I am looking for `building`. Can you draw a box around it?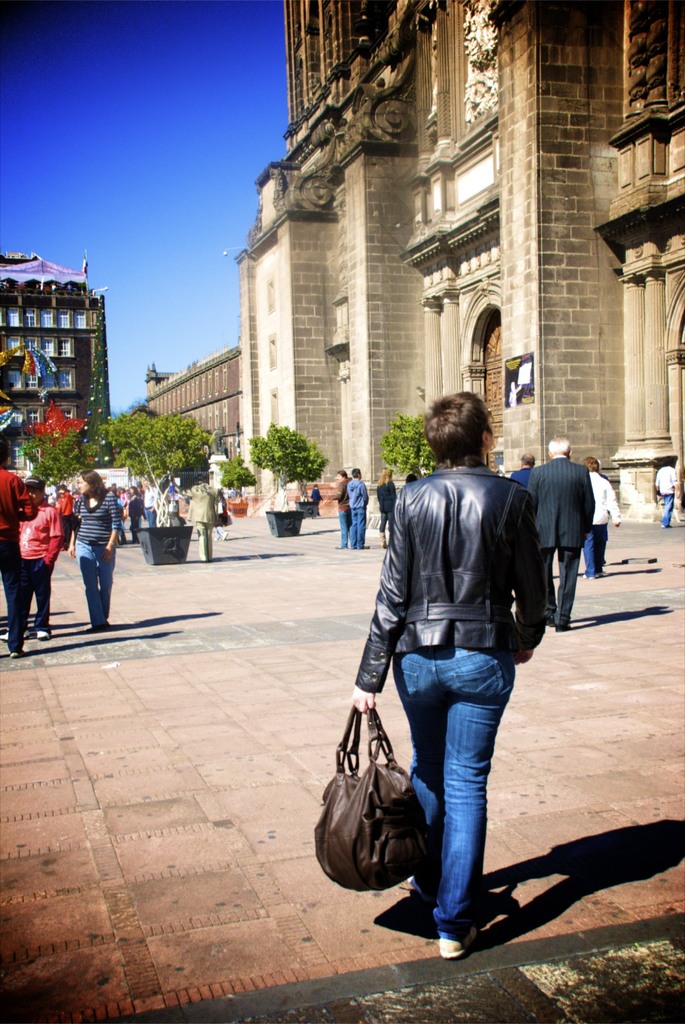
Sure, the bounding box is bbox=[233, 0, 684, 524].
